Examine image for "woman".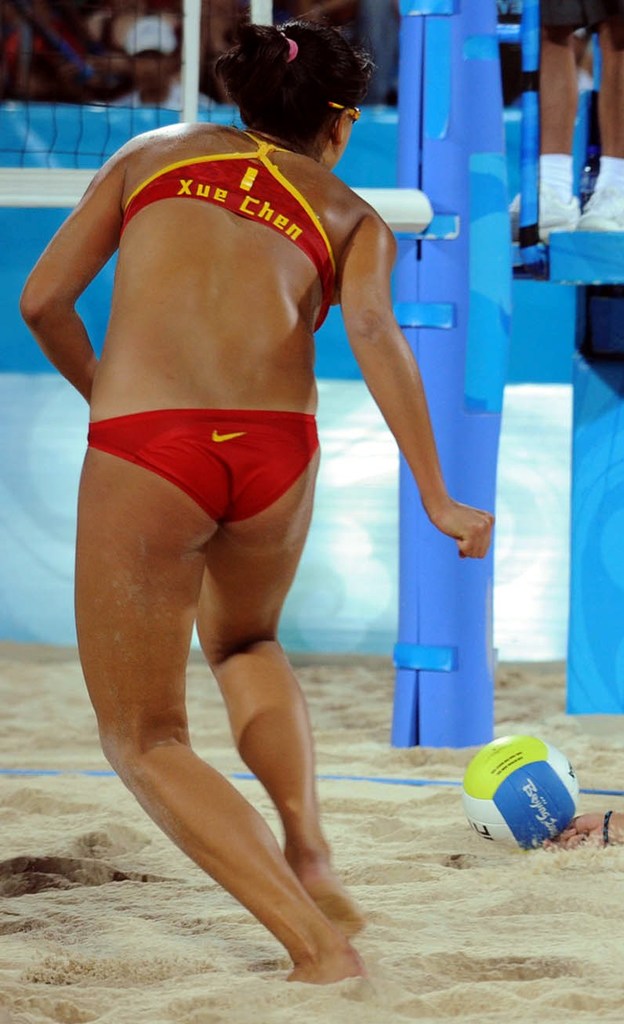
Examination result: [27,44,454,991].
